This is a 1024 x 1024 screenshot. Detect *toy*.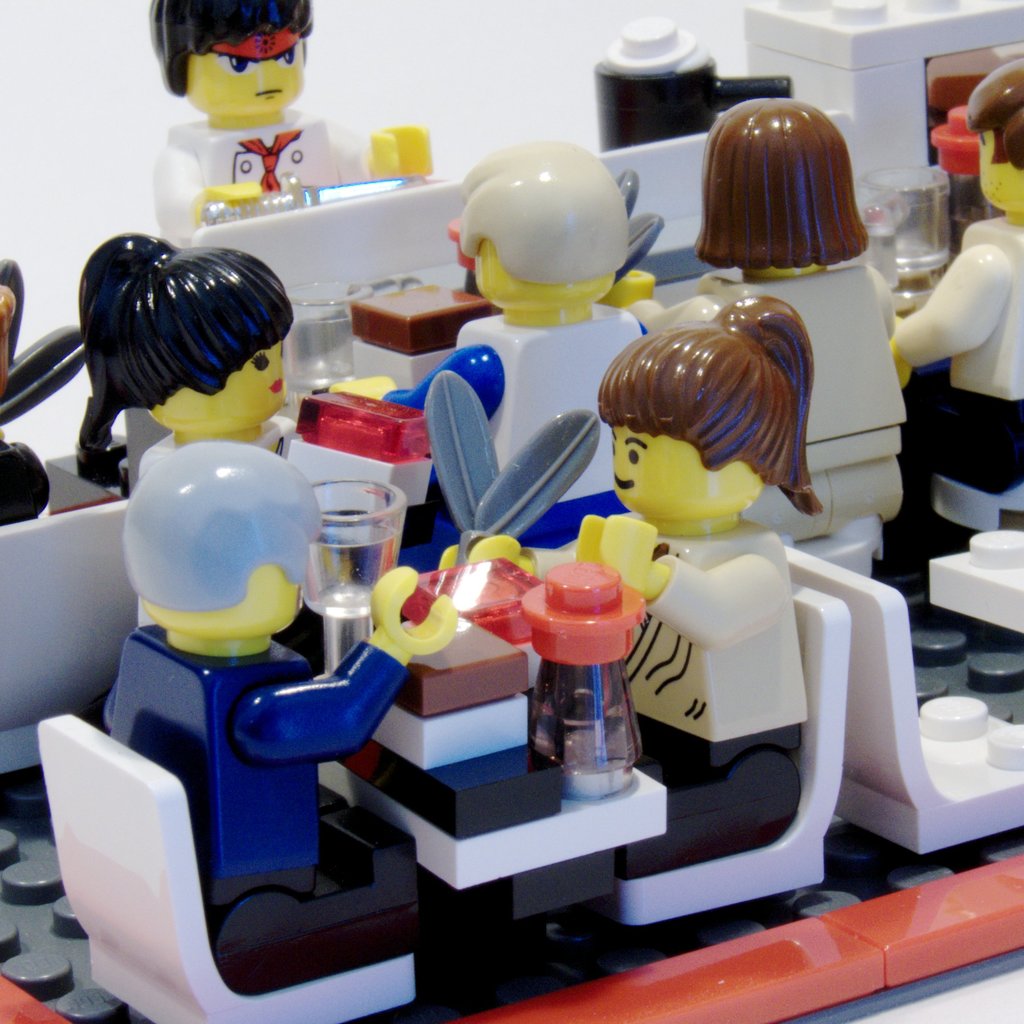
BBox(549, 293, 815, 865).
